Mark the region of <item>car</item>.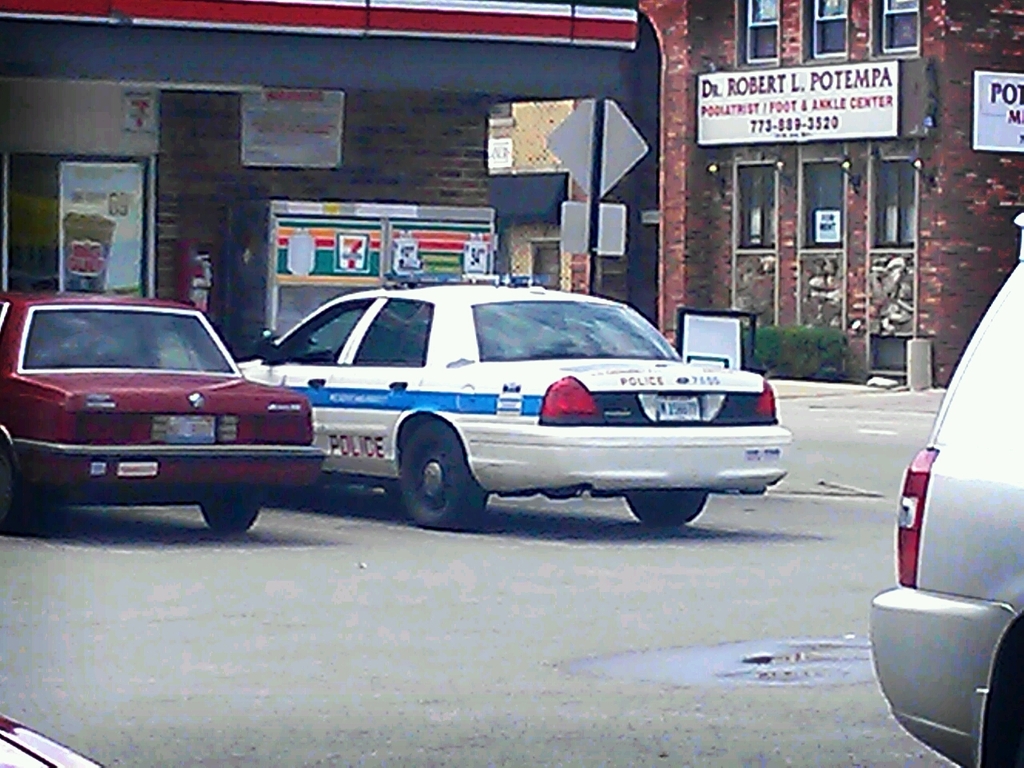
Region: x1=0 y1=289 x2=324 y2=532.
